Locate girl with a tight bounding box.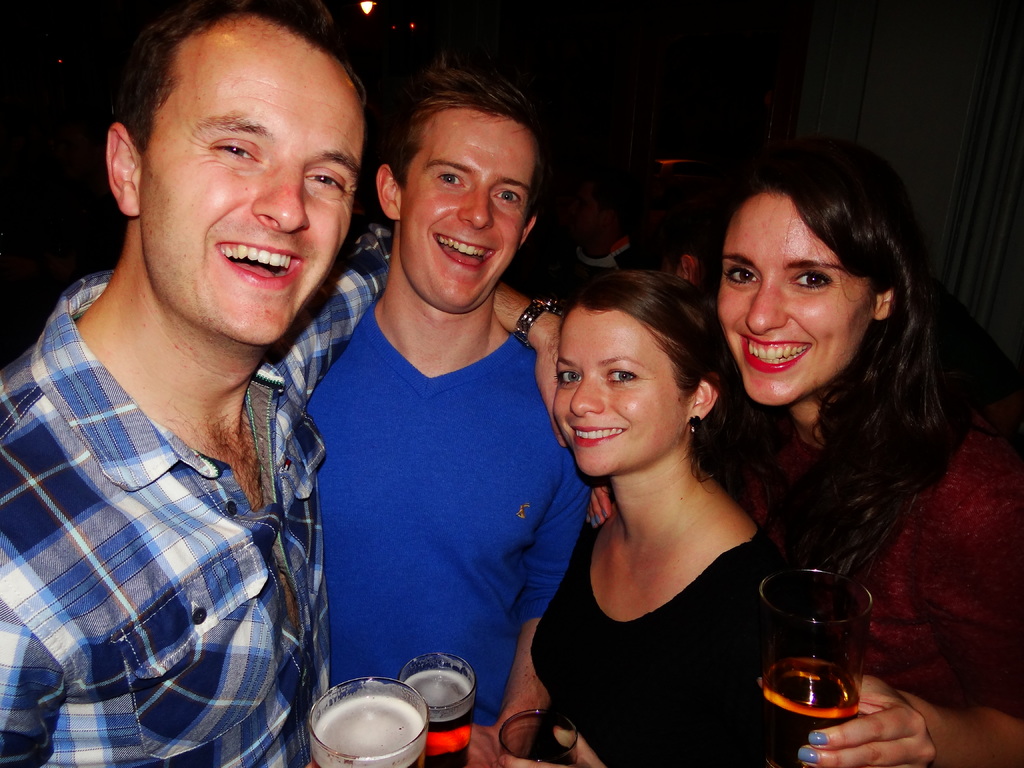
715 143 1023 767.
